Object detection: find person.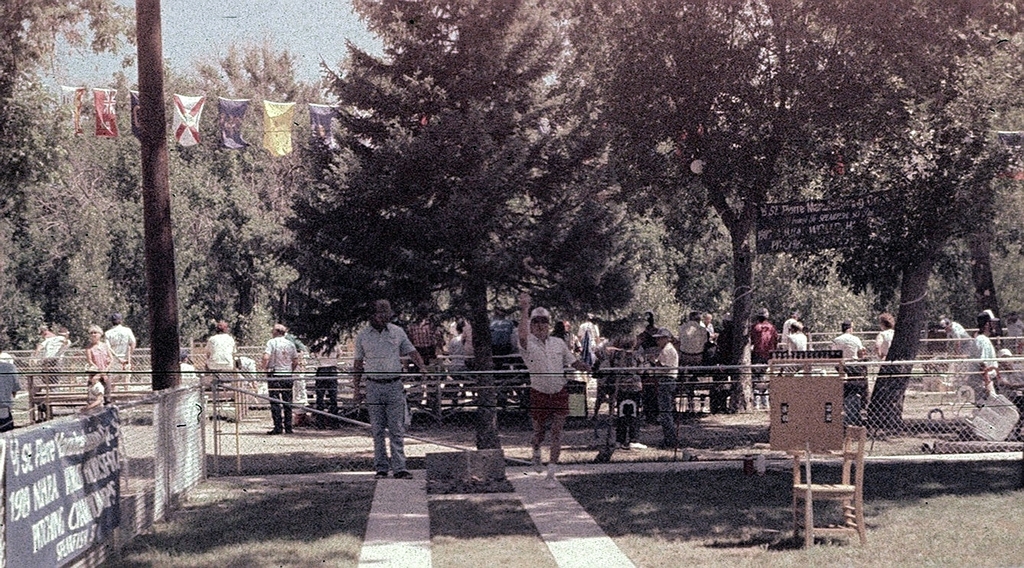
[x1=31, y1=317, x2=72, y2=392].
